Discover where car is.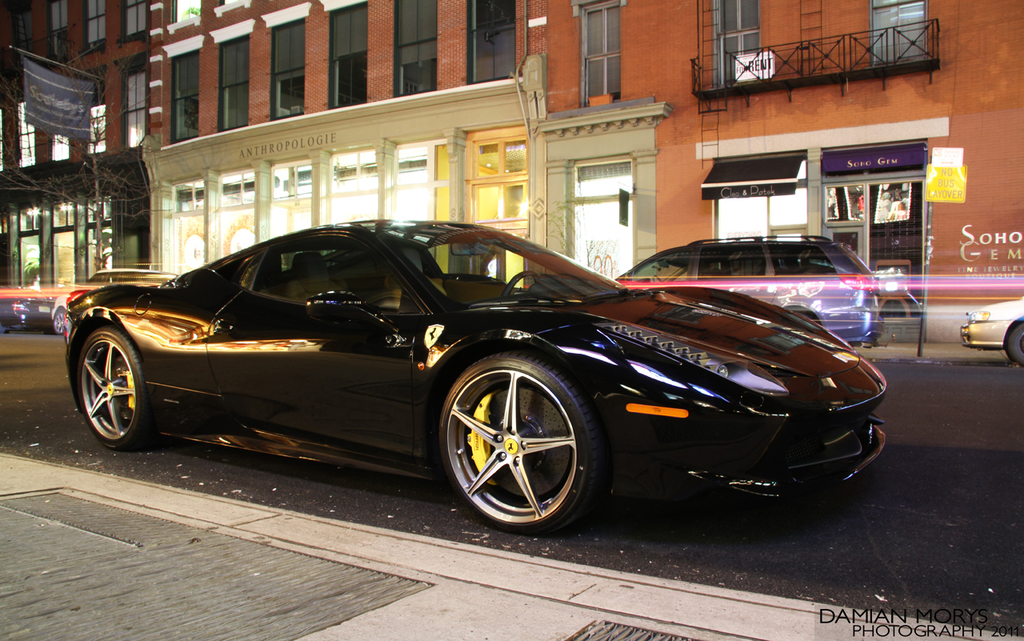
Discovered at (left=71, top=224, right=898, bottom=531).
